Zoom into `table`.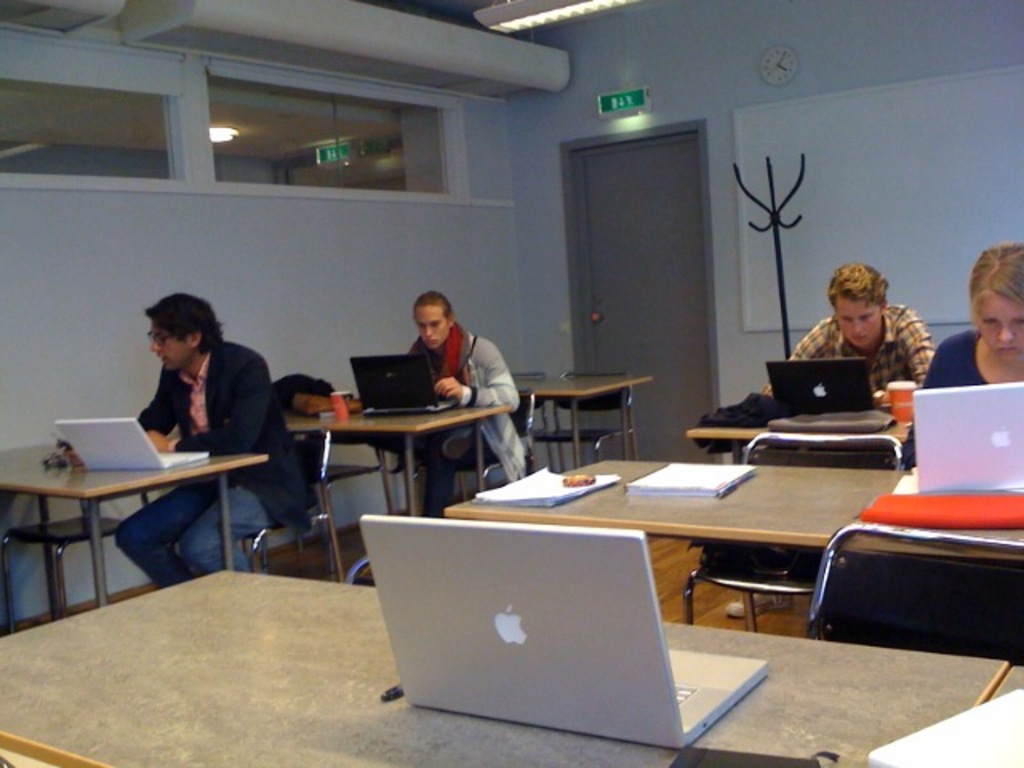
Zoom target: <region>987, 661, 1022, 704</region>.
